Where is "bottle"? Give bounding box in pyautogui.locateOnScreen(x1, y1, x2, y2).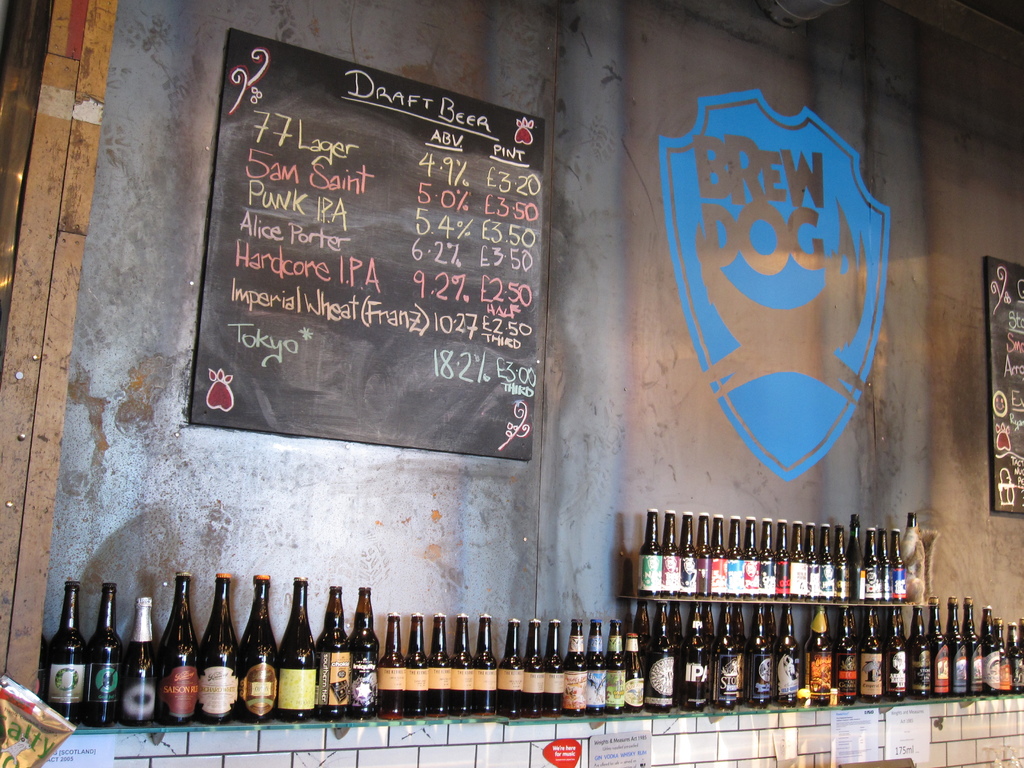
pyautogui.locateOnScreen(164, 573, 196, 730).
